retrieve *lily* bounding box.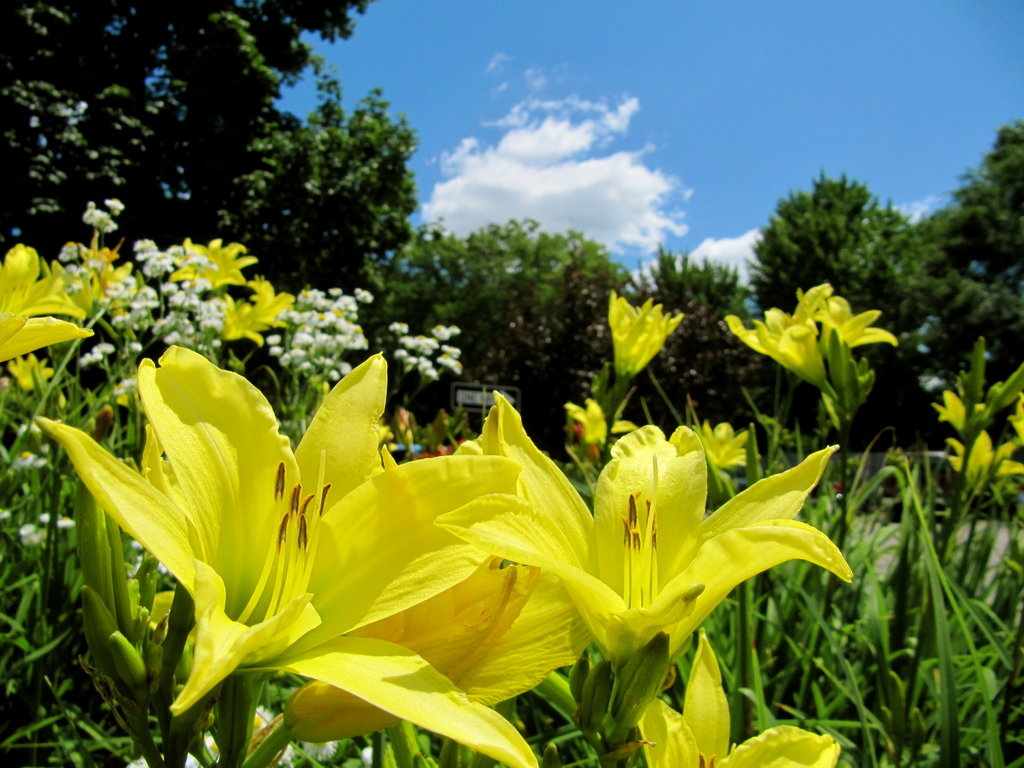
Bounding box: 723,274,908,441.
